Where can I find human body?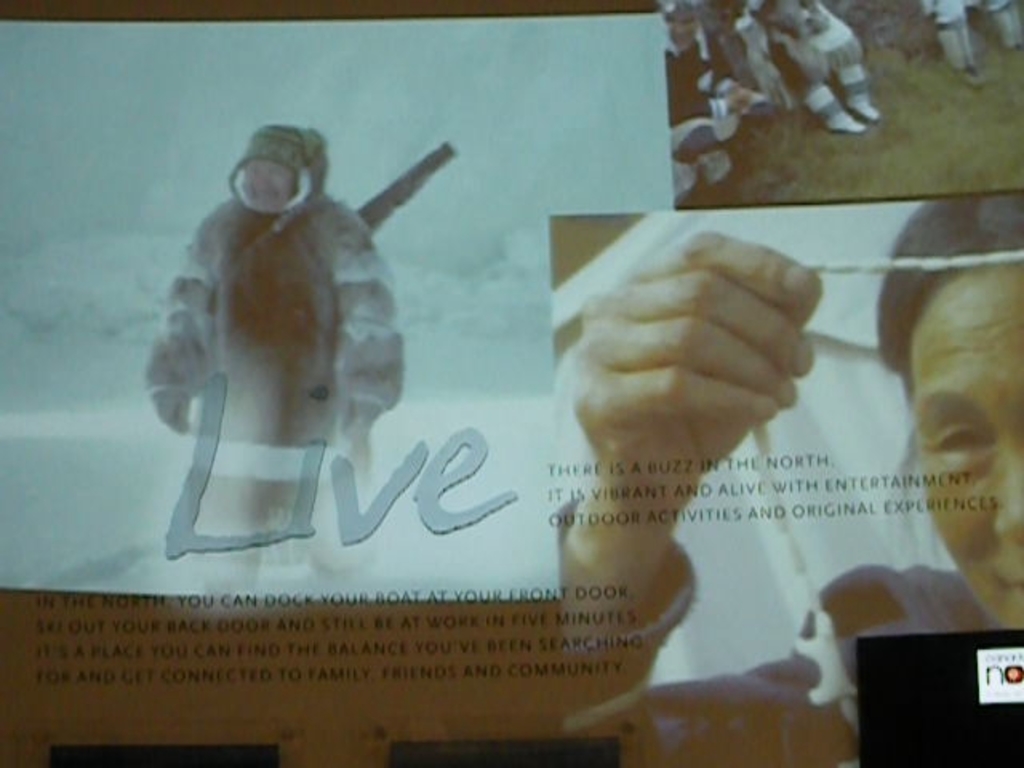
You can find it at left=542, top=205, right=1011, bottom=762.
